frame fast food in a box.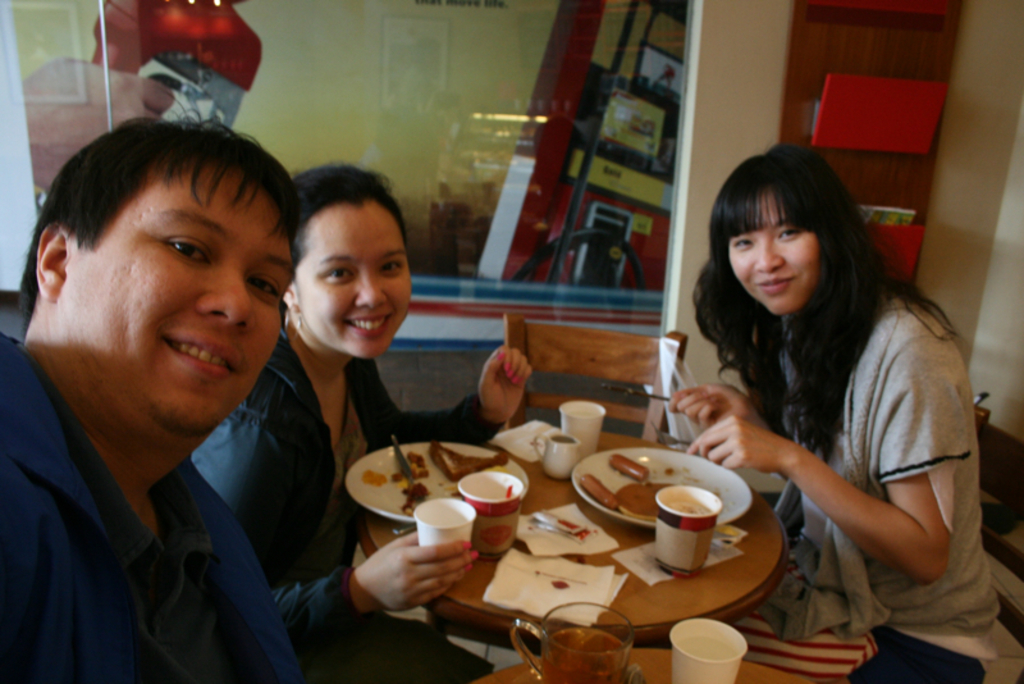
x1=608 y1=452 x2=648 y2=475.
